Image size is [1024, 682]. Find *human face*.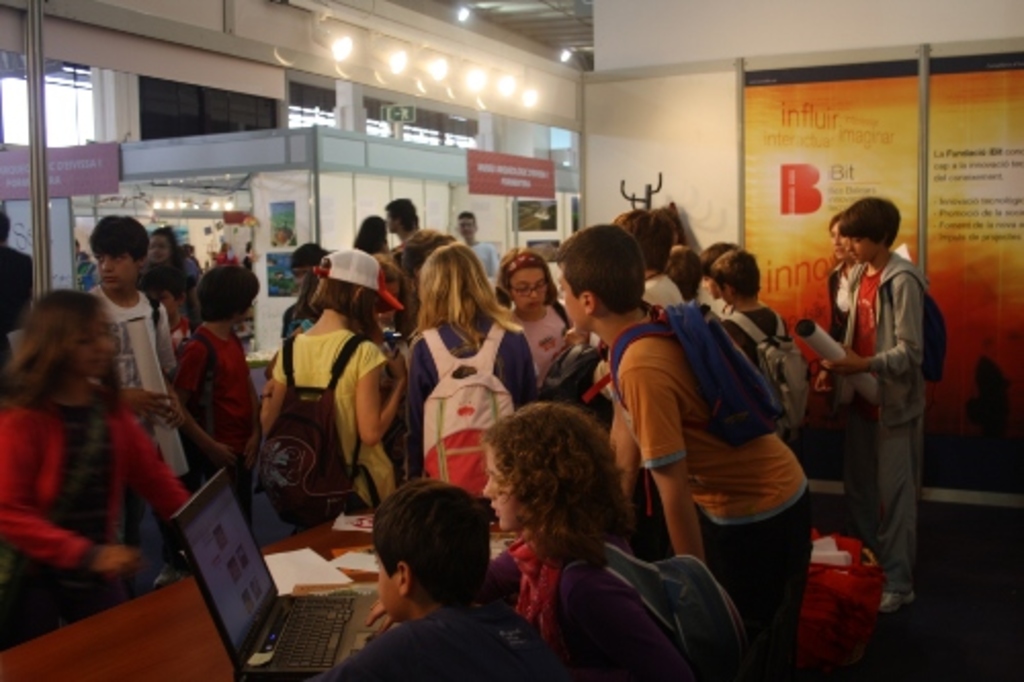
(481,444,514,530).
